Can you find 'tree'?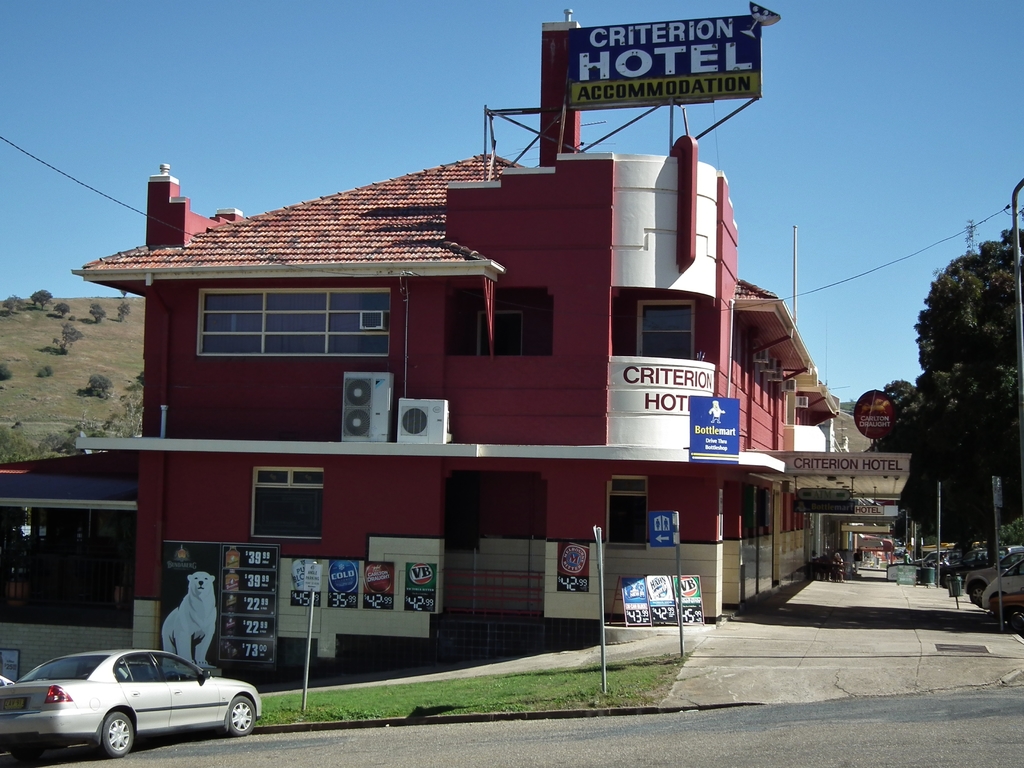
Yes, bounding box: crop(0, 422, 113, 471).
